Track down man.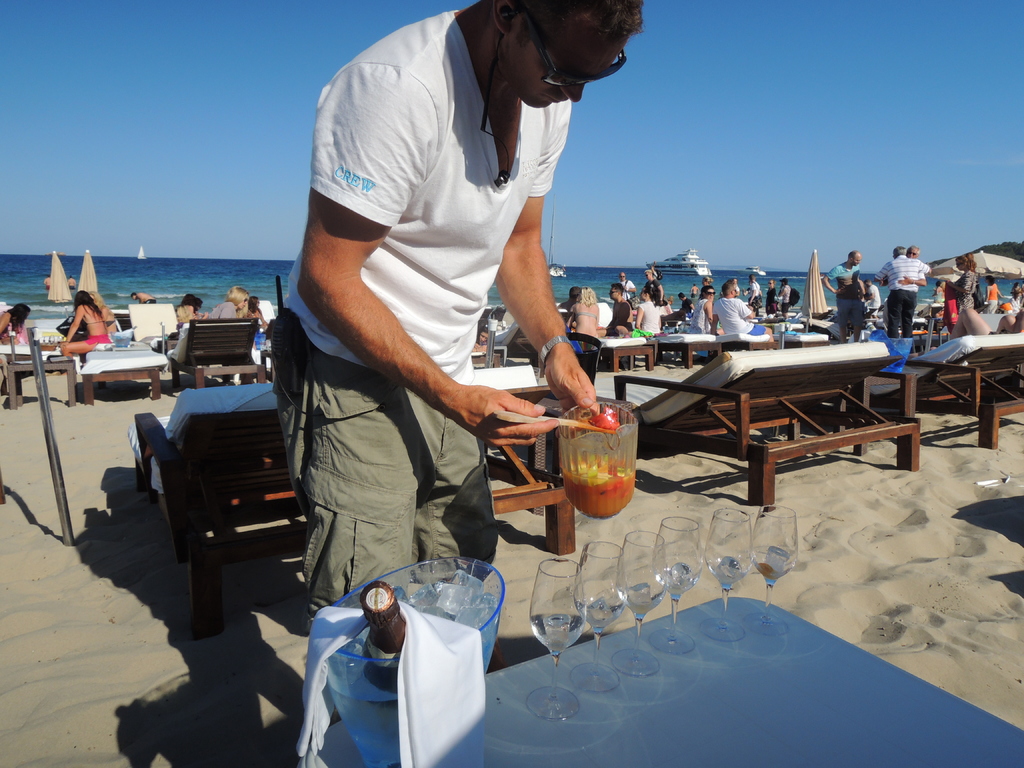
Tracked to [x1=897, y1=244, x2=925, y2=328].
